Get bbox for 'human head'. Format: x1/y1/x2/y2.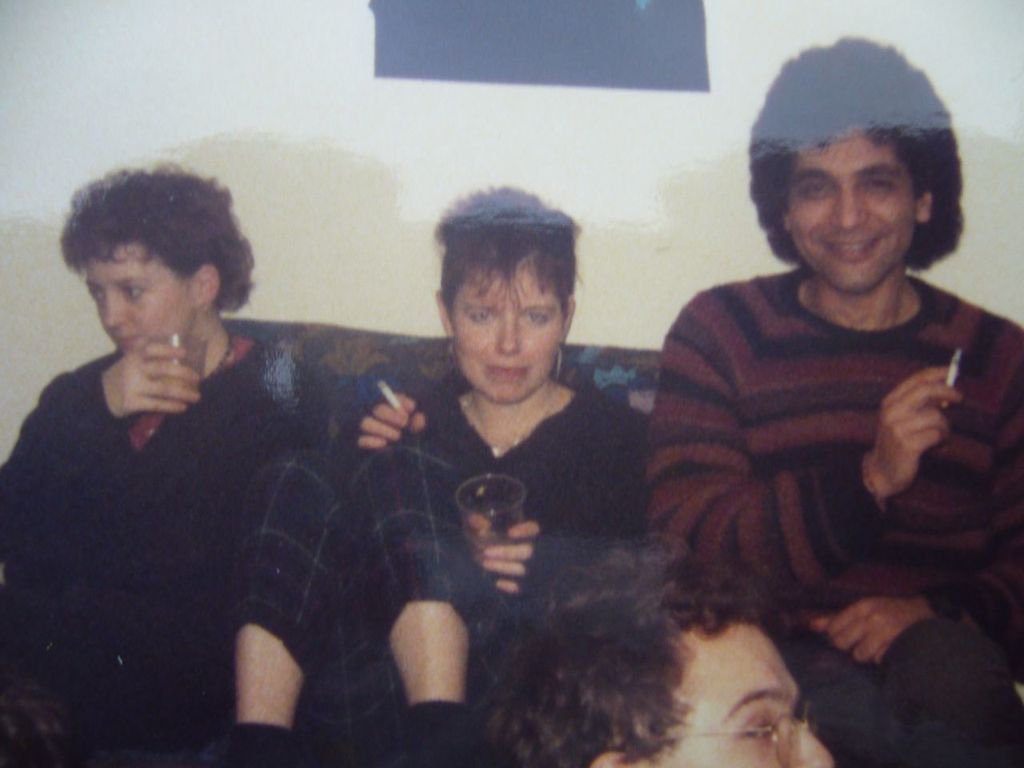
53/158/251/383.
